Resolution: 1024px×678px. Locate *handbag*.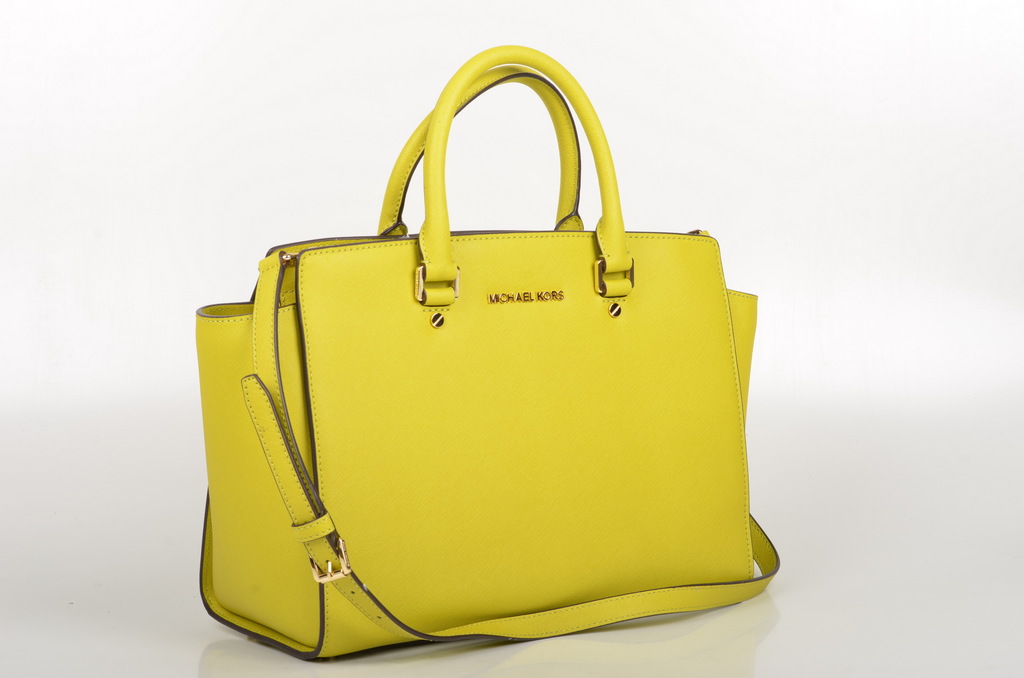
{"x1": 196, "y1": 44, "x2": 780, "y2": 665}.
